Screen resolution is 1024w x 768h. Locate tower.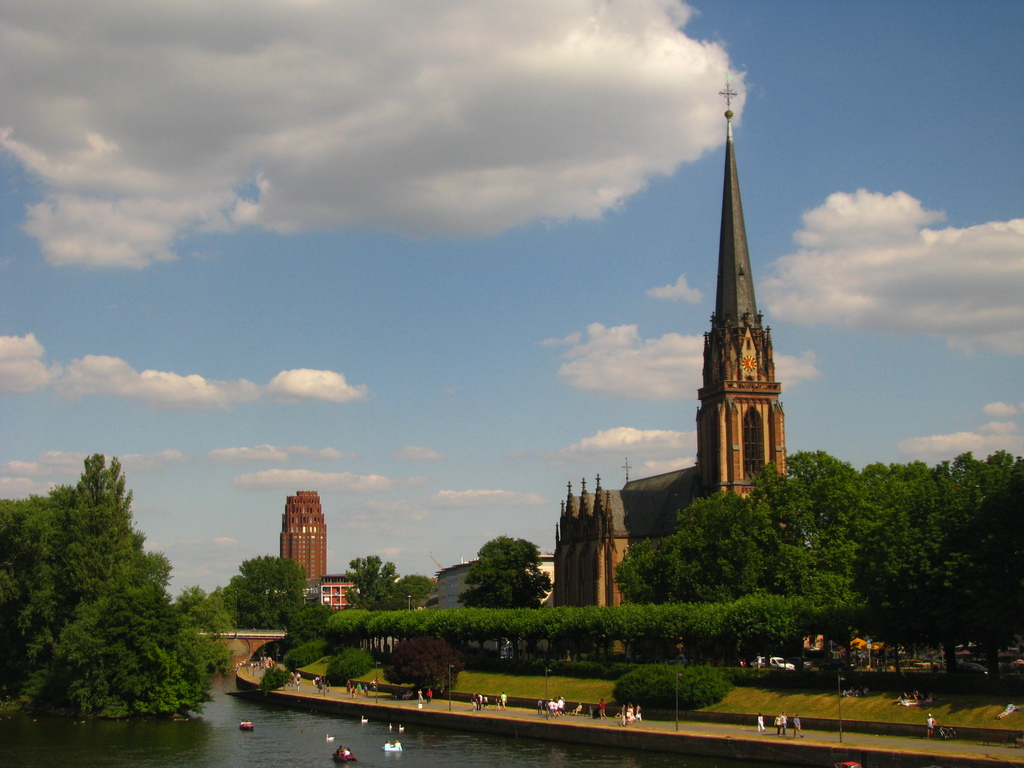
box=[280, 490, 330, 585].
